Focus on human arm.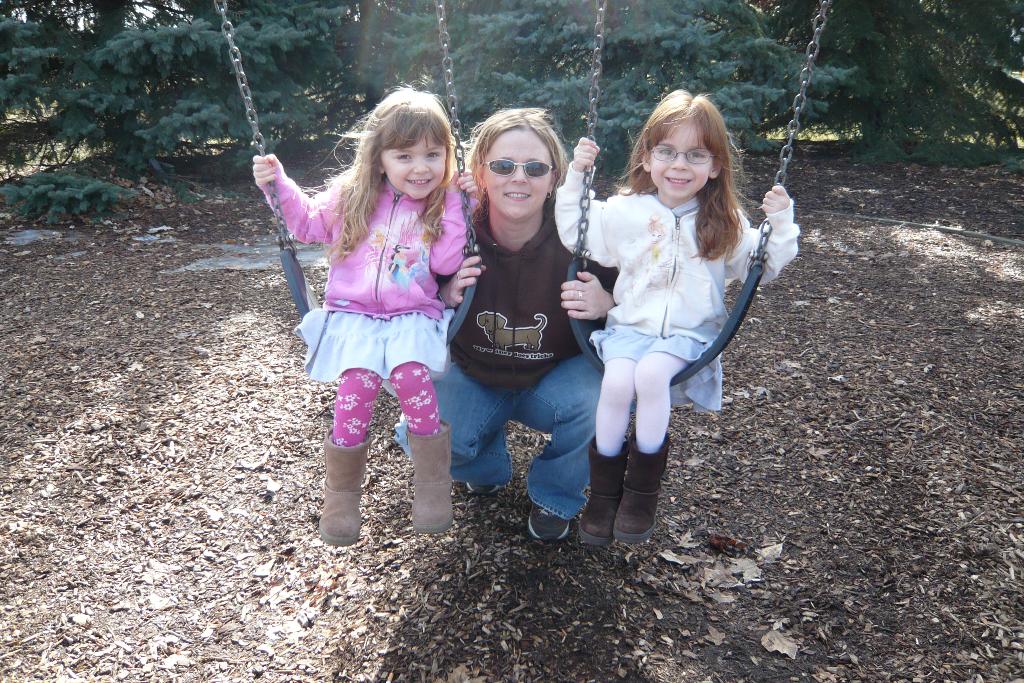
Focused at 726:184:801:284.
